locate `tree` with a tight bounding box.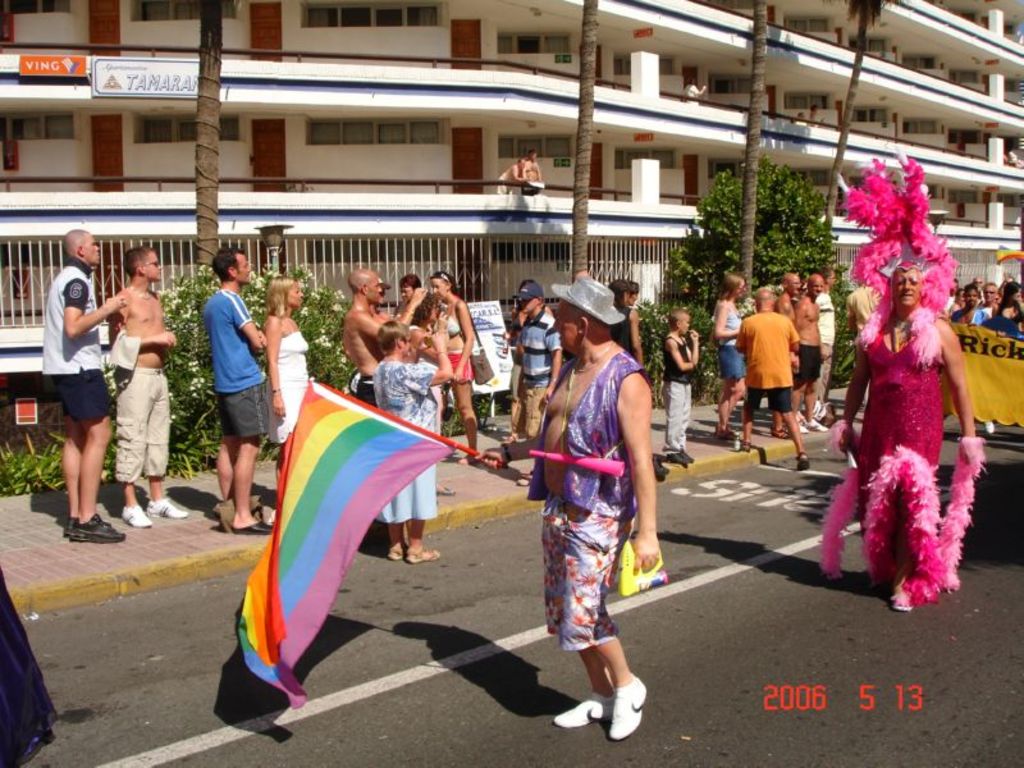
x1=568, y1=0, x2=598, y2=283.
